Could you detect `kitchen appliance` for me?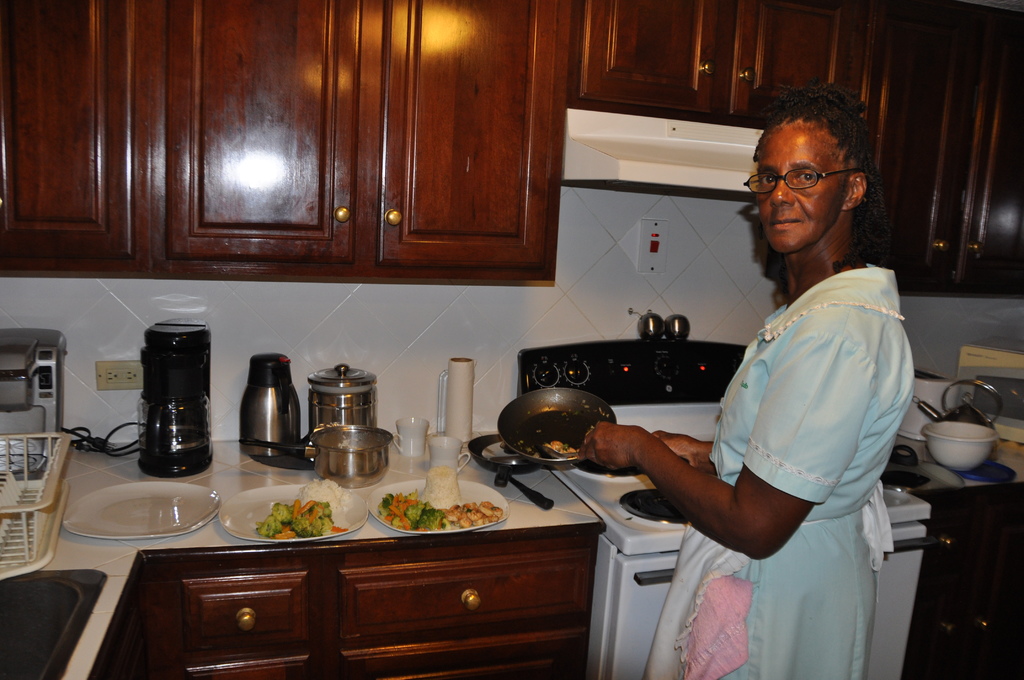
Detection result: 497,389,618,470.
